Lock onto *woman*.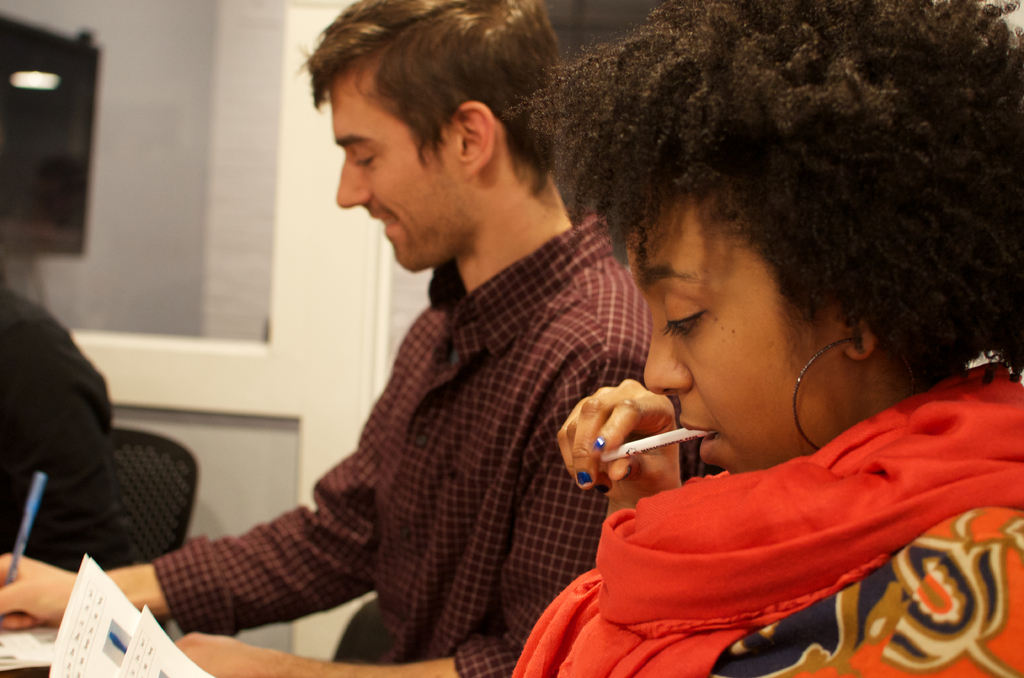
Locked: <box>510,20,989,677</box>.
